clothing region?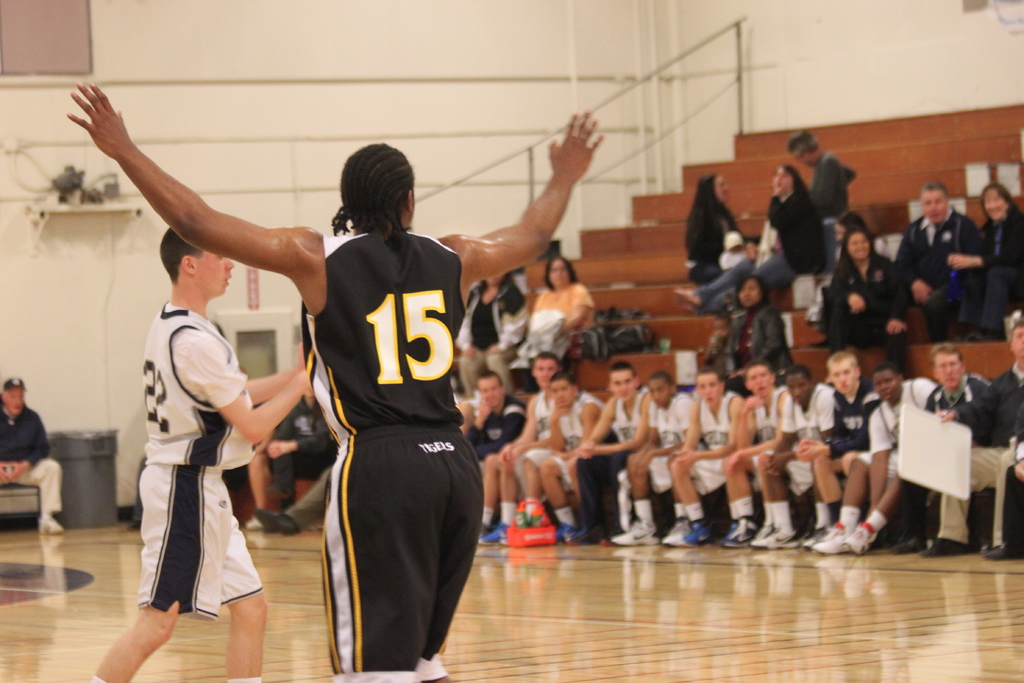
{"left": 297, "top": 224, "right": 483, "bottom": 676}
